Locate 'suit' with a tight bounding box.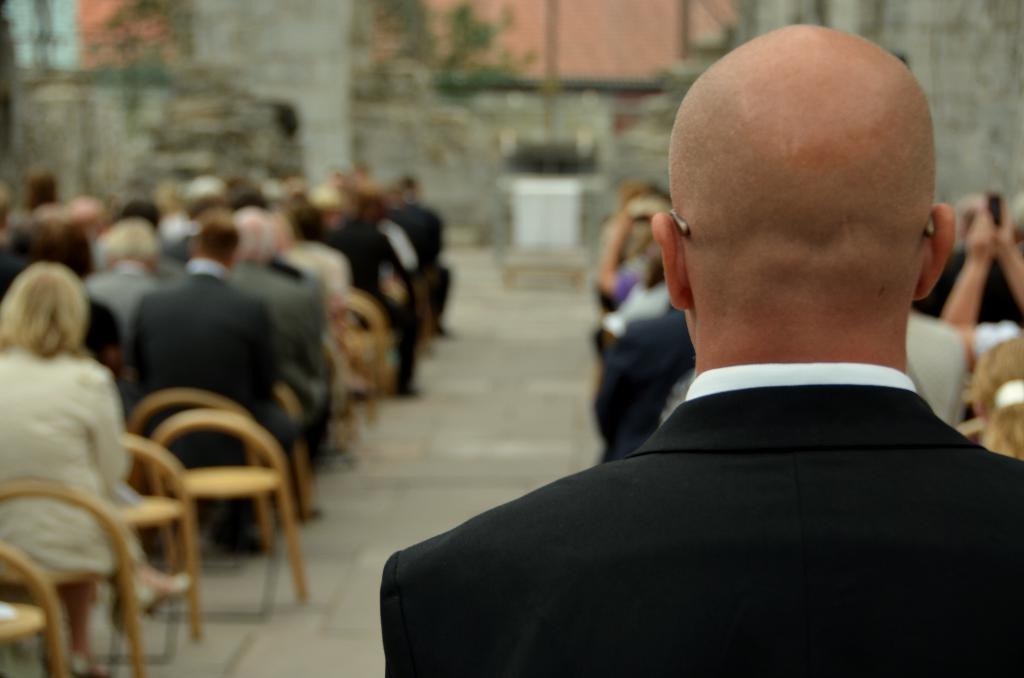
<region>366, 293, 1010, 661</region>.
